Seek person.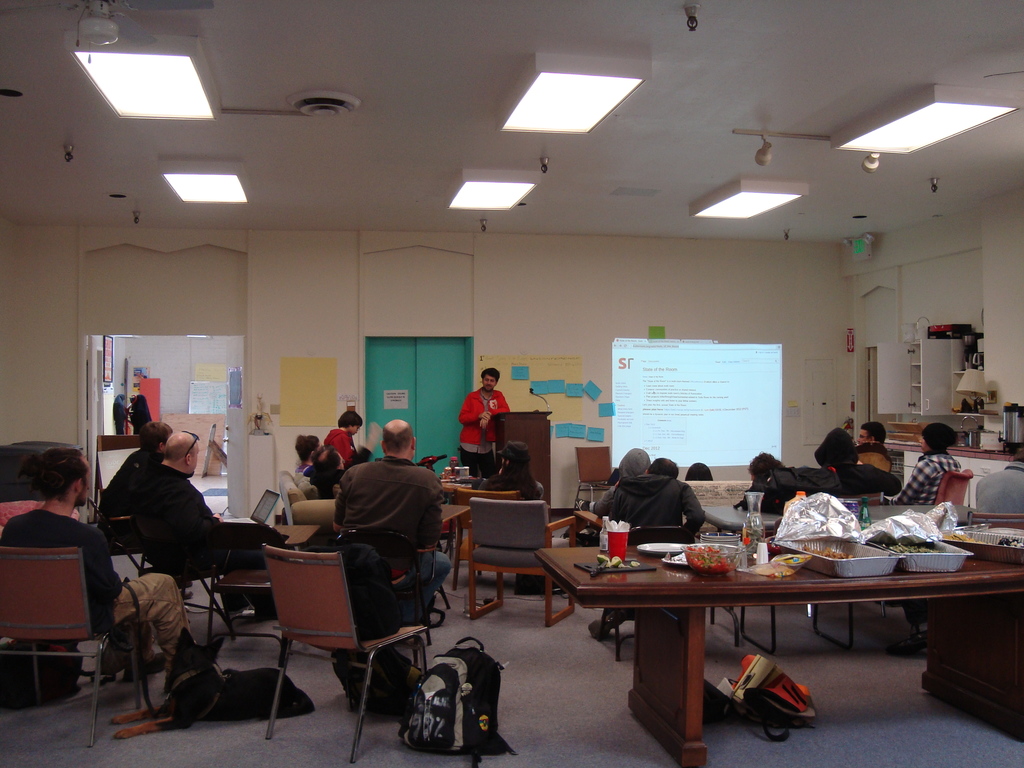
select_region(94, 425, 171, 545).
